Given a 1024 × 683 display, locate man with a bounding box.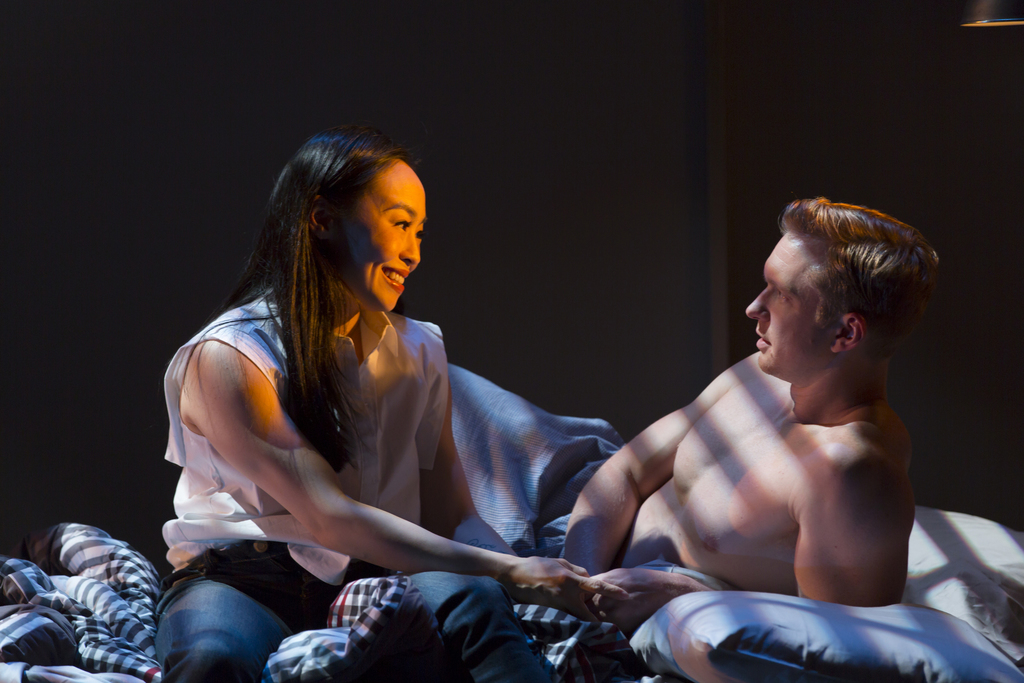
Located: 331, 142, 842, 664.
